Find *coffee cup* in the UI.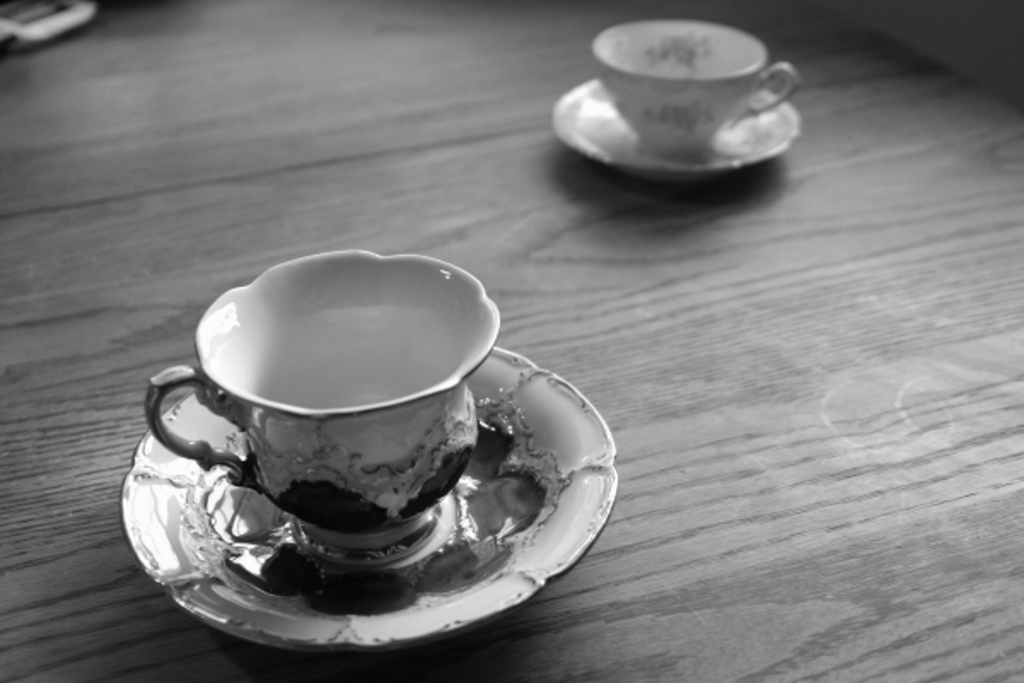
UI element at 587 17 802 162.
